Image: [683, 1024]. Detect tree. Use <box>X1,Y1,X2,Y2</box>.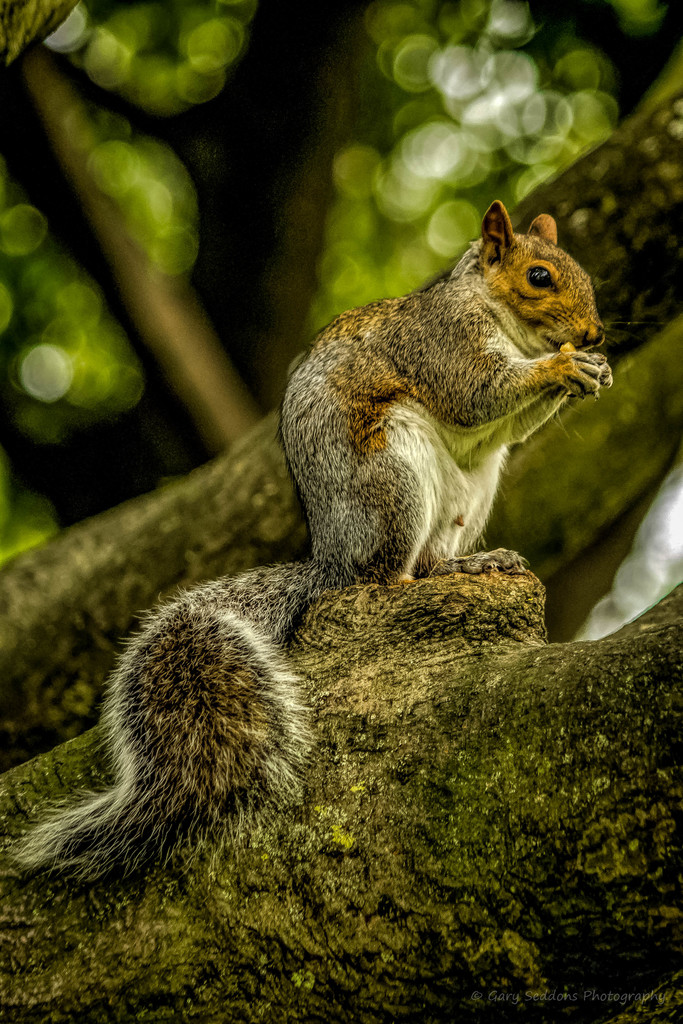
<box>0,4,682,1023</box>.
